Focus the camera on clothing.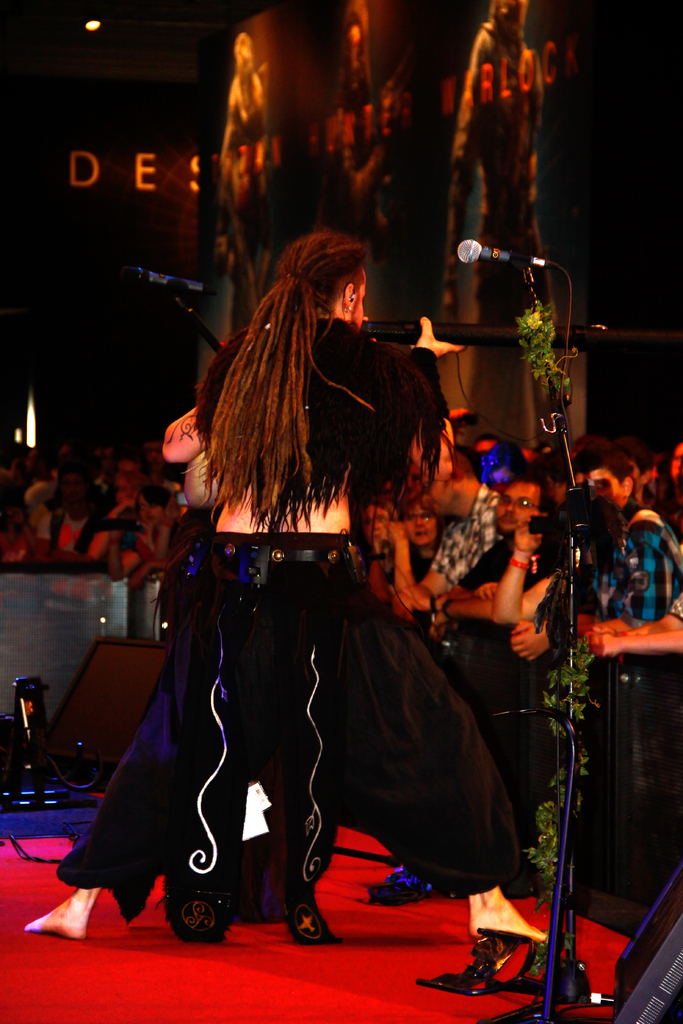
Focus region: {"x1": 588, "y1": 510, "x2": 682, "y2": 629}.
